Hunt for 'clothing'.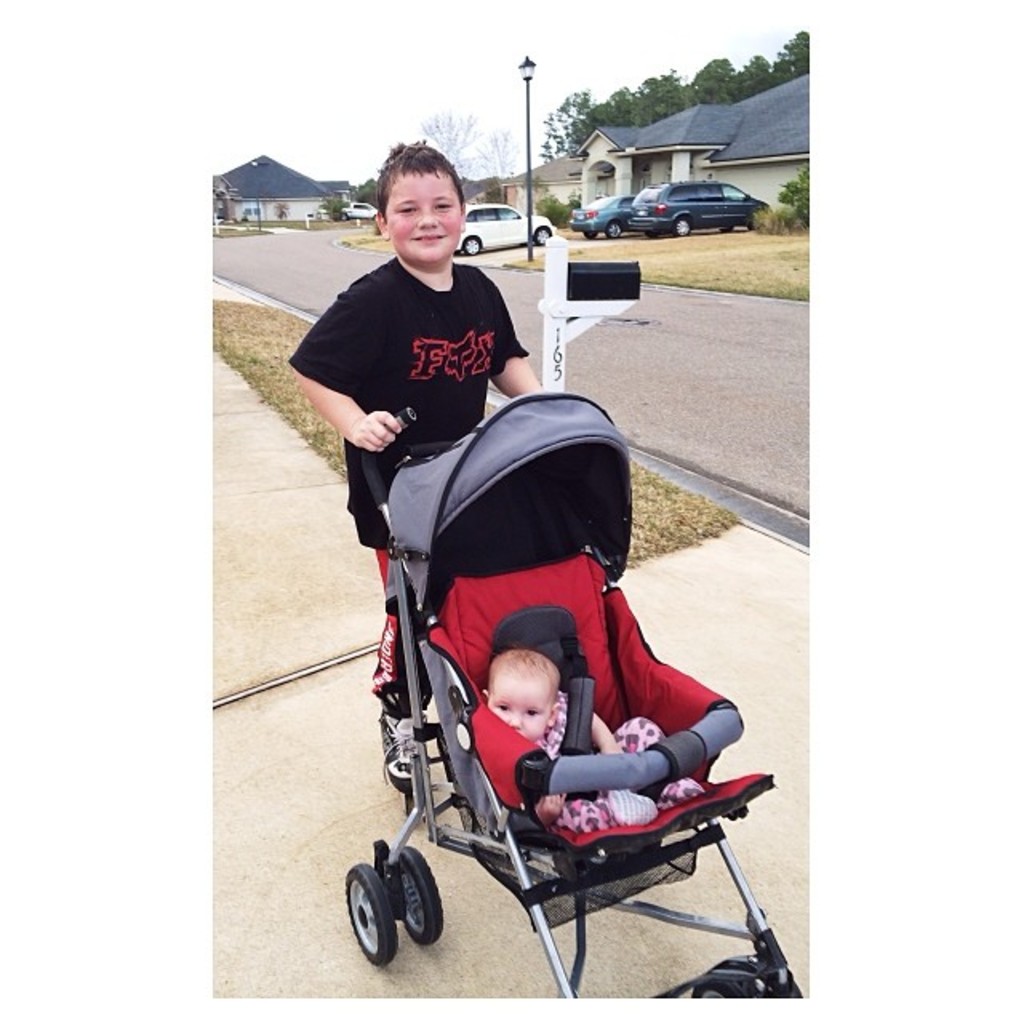
Hunted down at BBox(325, 210, 570, 651).
